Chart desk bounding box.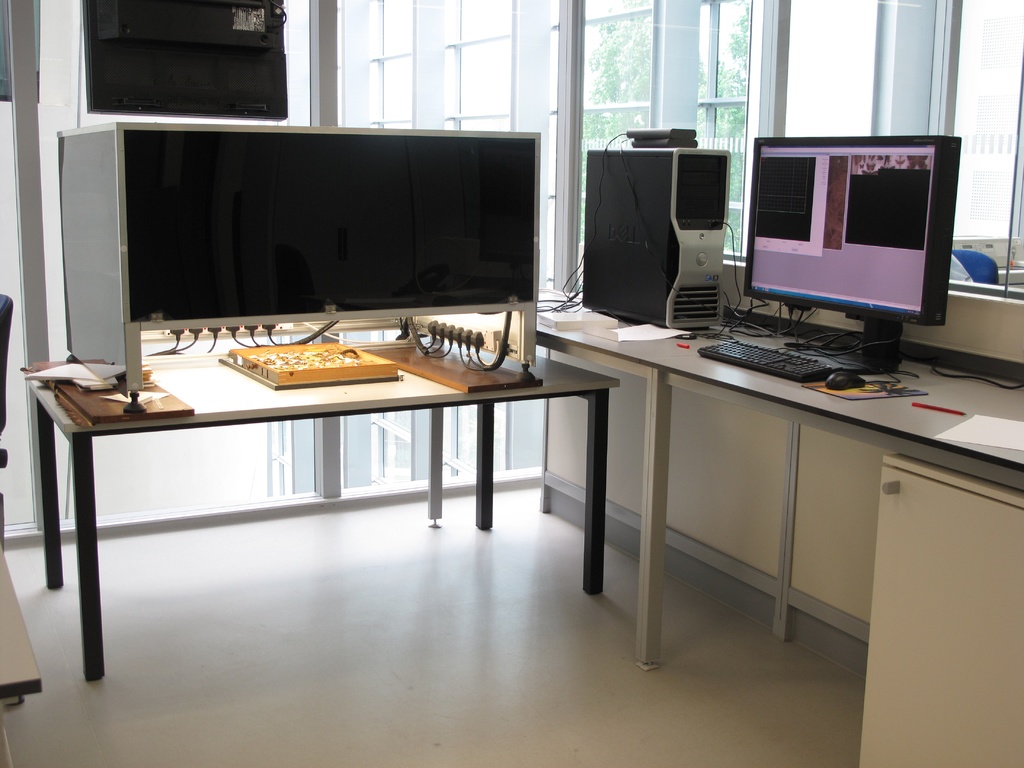
Charted: x1=532 y1=316 x2=1023 y2=767.
